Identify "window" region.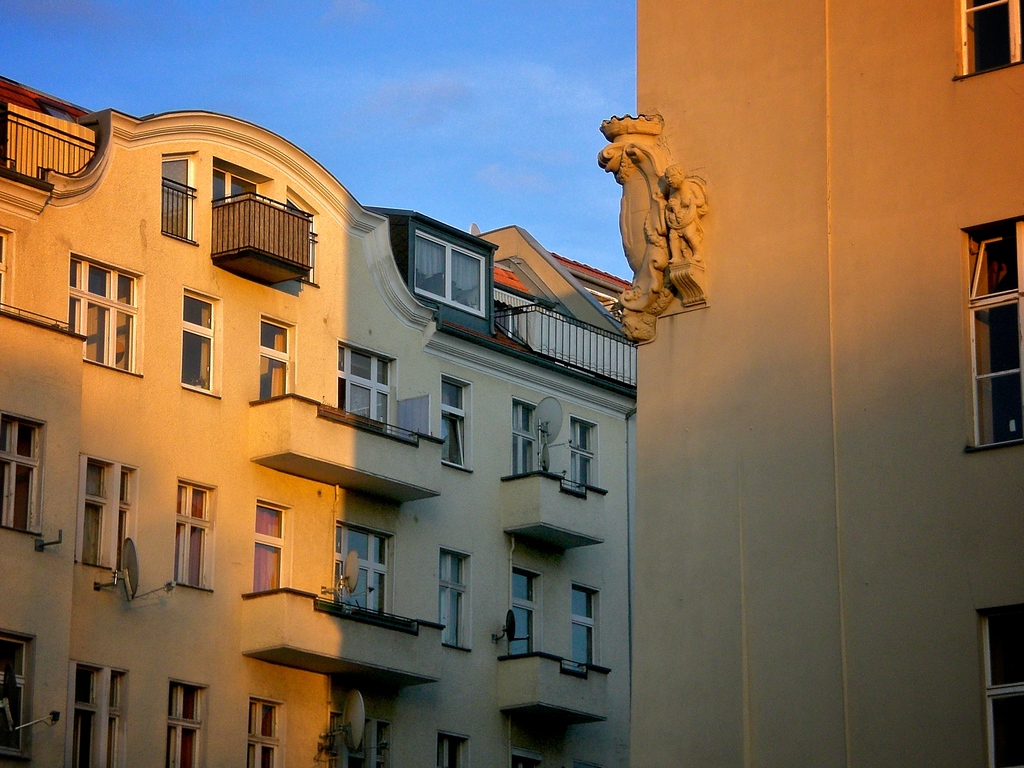
Region: pyautogui.locateOnScreen(287, 196, 316, 287).
